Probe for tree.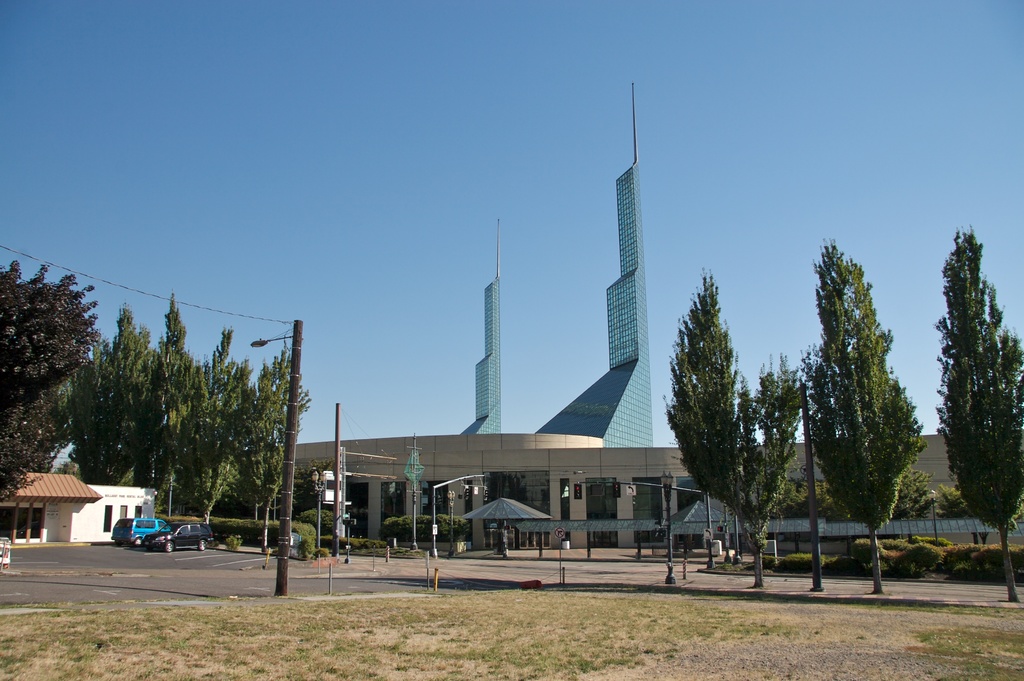
Probe result: (794,221,934,571).
